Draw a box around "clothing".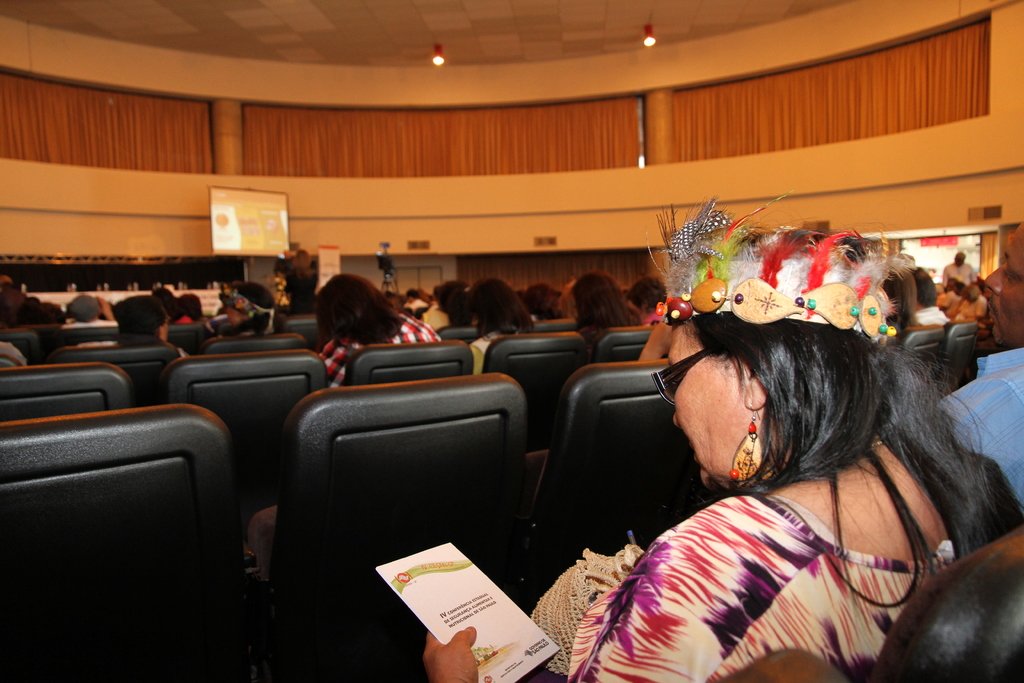
(left=592, top=445, right=910, bottom=671).
